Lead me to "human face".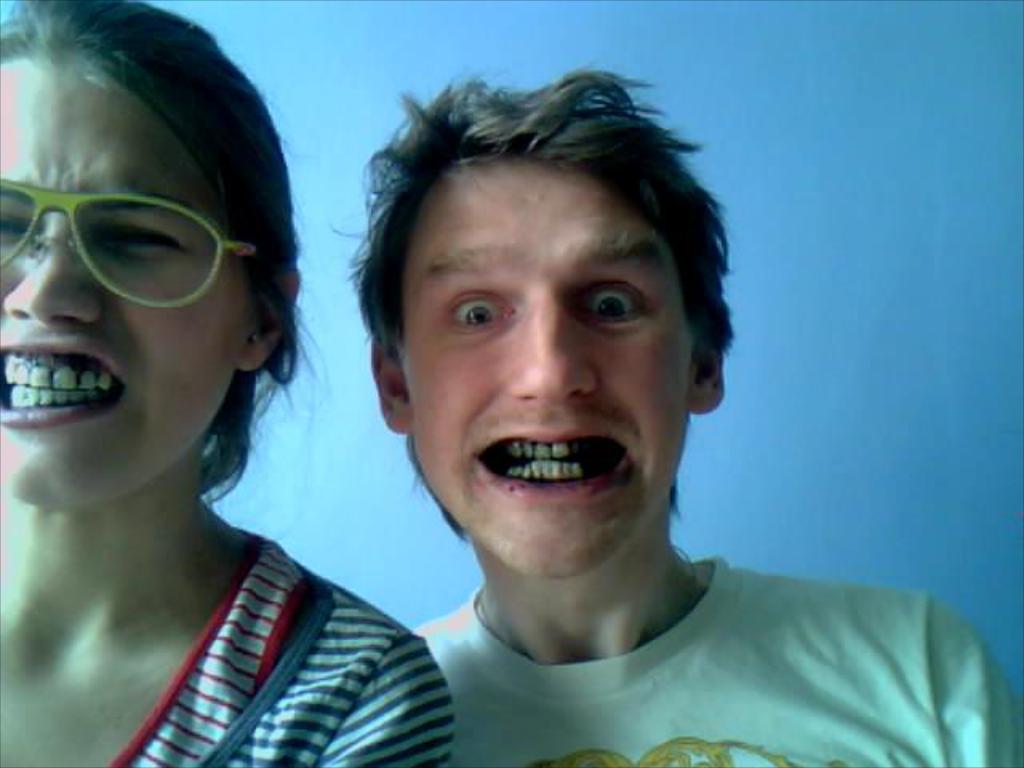
Lead to BBox(0, 50, 250, 502).
